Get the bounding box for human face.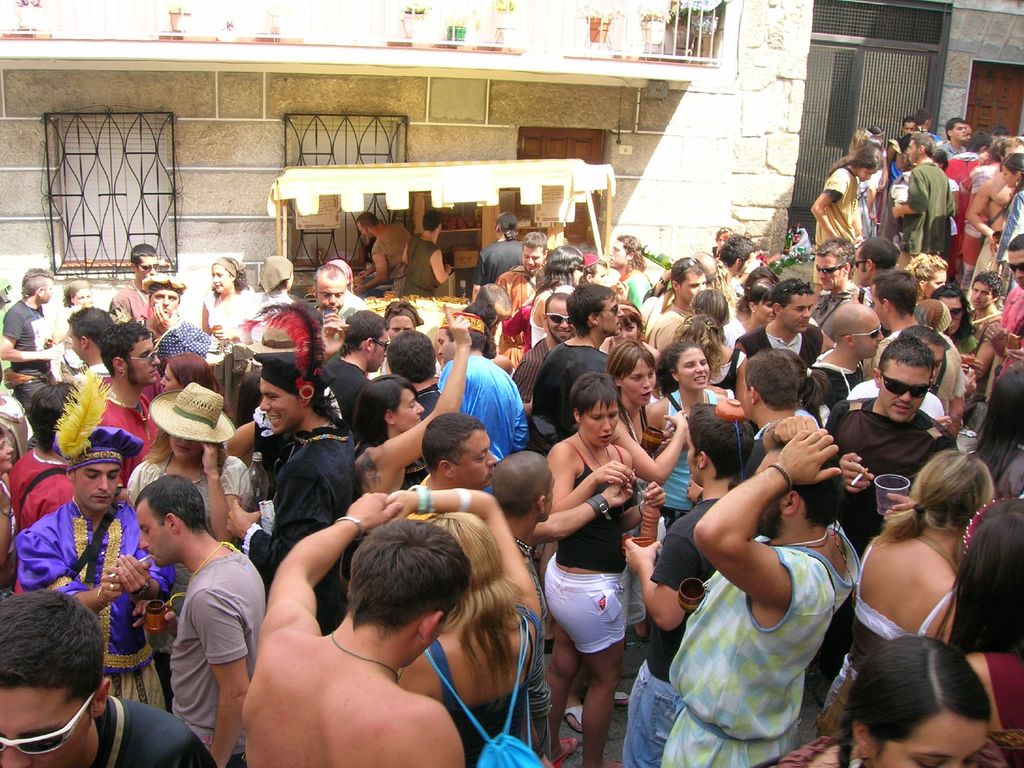
box(870, 290, 887, 328).
